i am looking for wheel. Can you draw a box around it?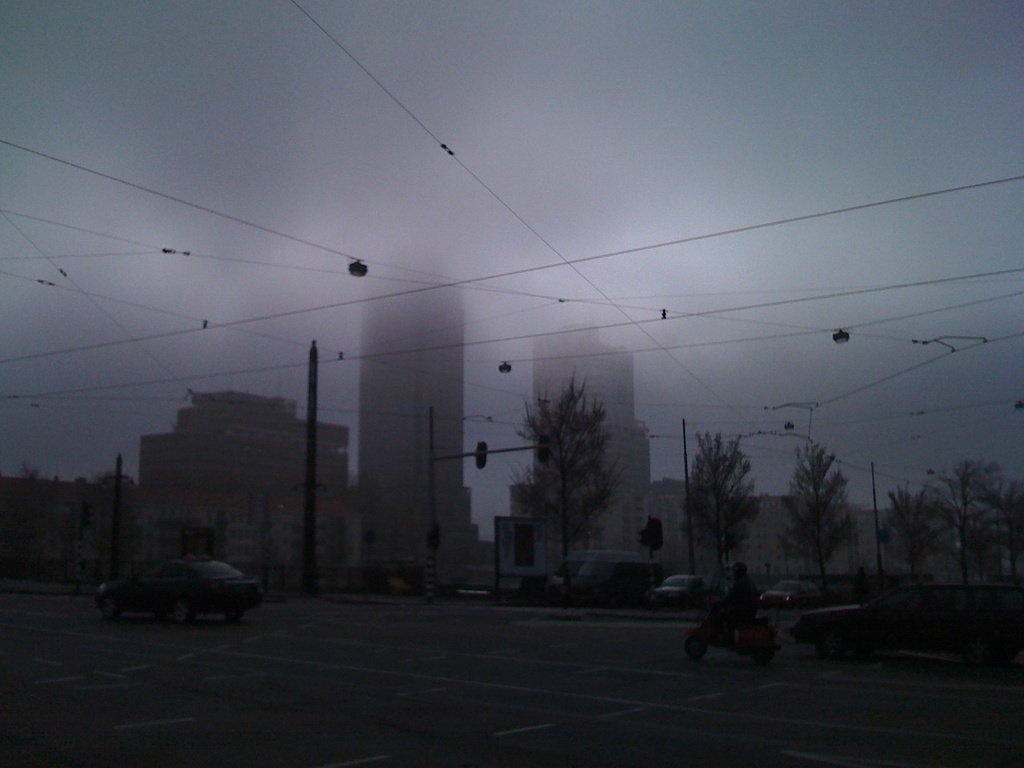
Sure, the bounding box is (225, 610, 241, 623).
